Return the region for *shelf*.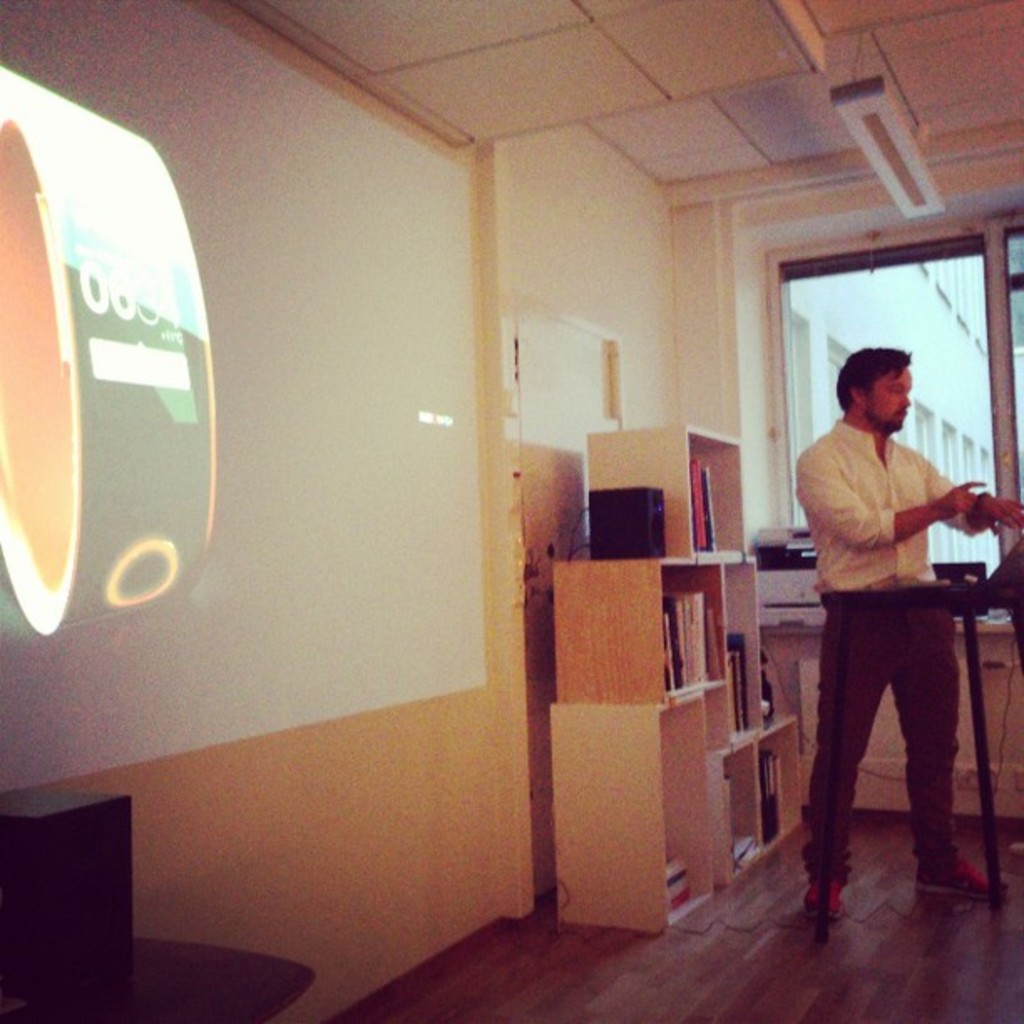
704, 728, 798, 882.
